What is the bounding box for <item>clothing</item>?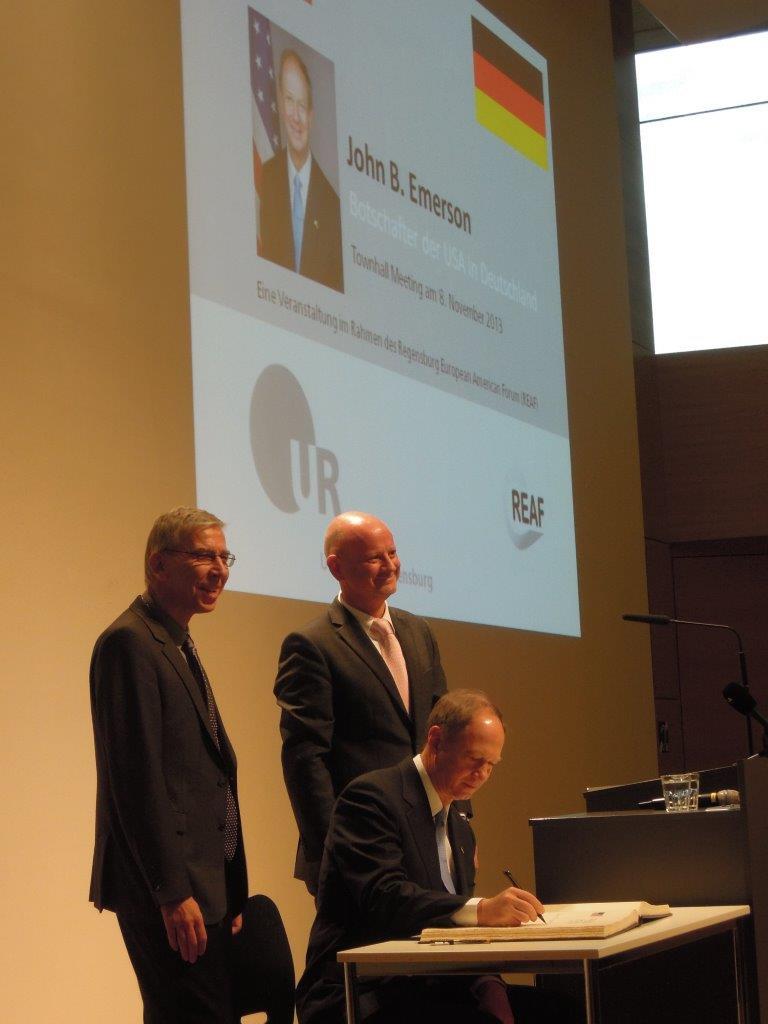
<region>296, 751, 516, 1023</region>.
